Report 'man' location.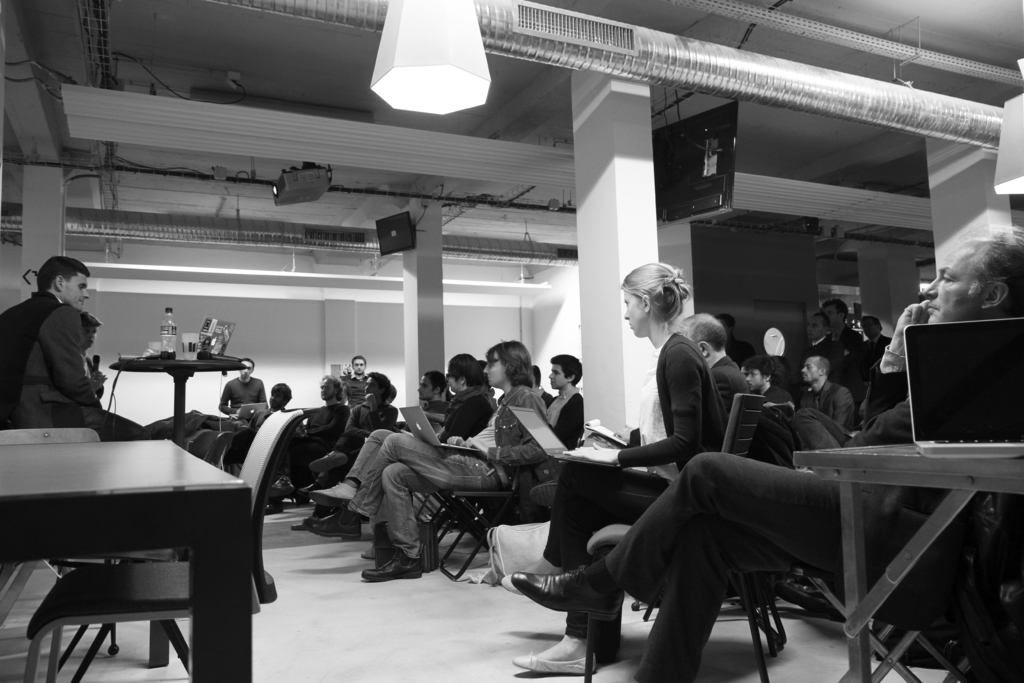
Report: box(300, 370, 451, 536).
